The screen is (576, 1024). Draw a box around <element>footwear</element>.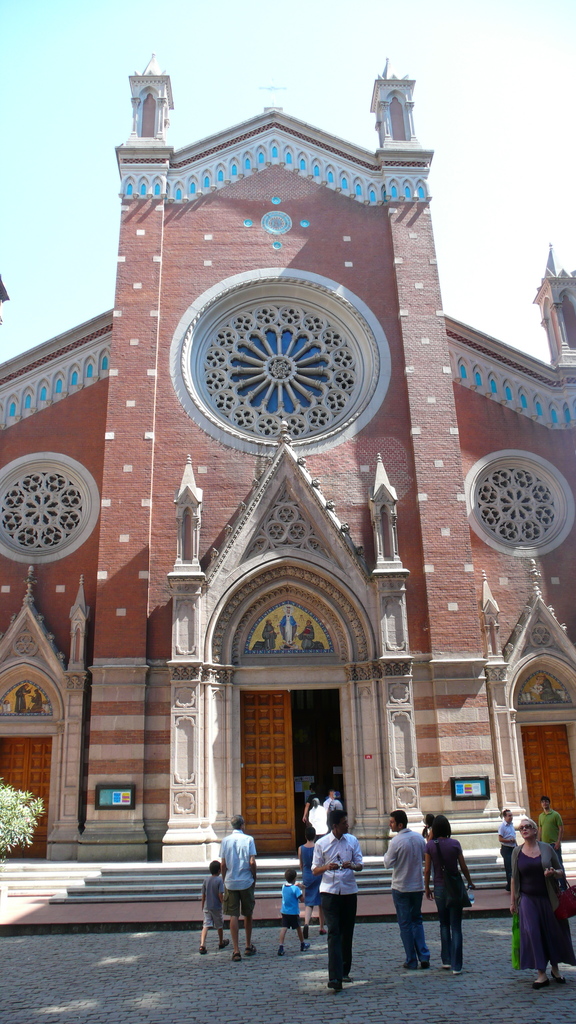
{"left": 531, "top": 983, "right": 541, "bottom": 988}.
